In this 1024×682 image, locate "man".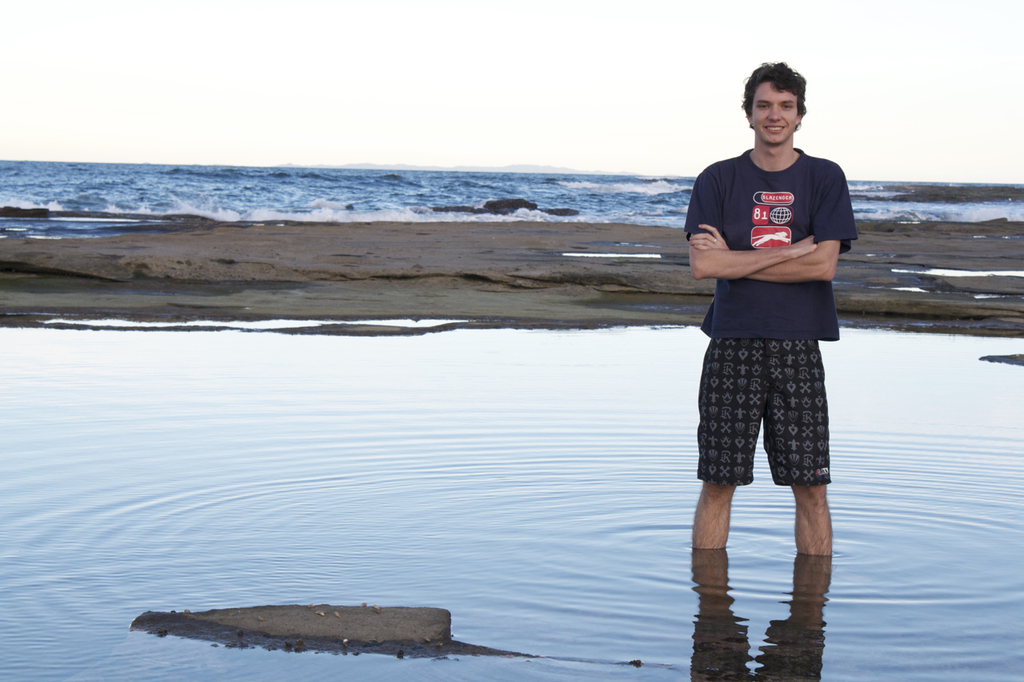
Bounding box: [678,65,858,586].
